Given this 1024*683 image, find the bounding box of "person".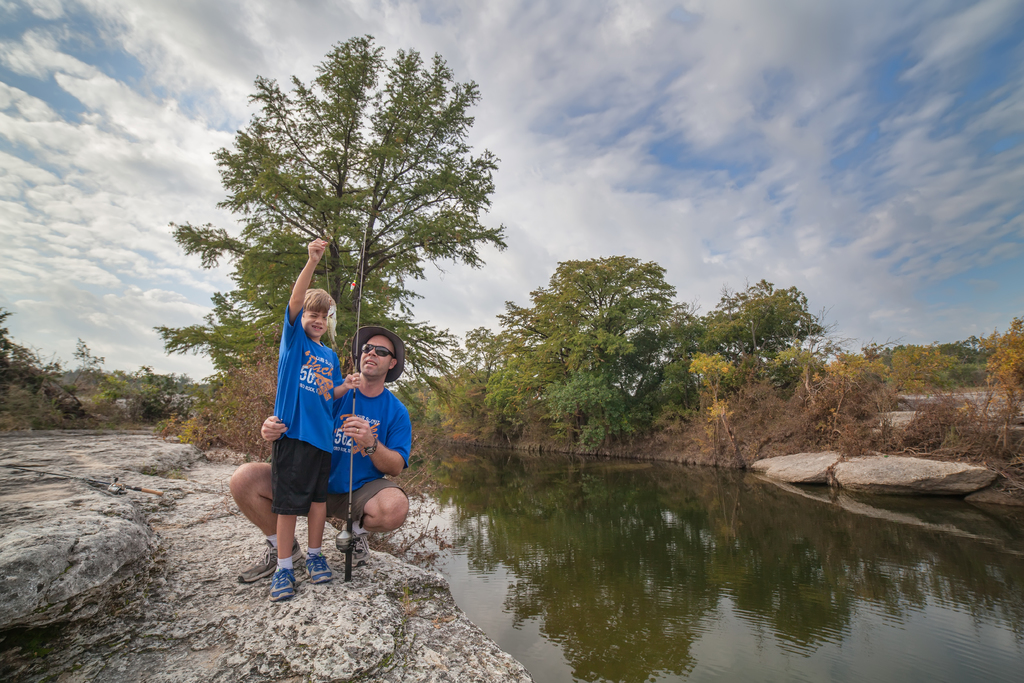
[x1=266, y1=236, x2=363, y2=603].
